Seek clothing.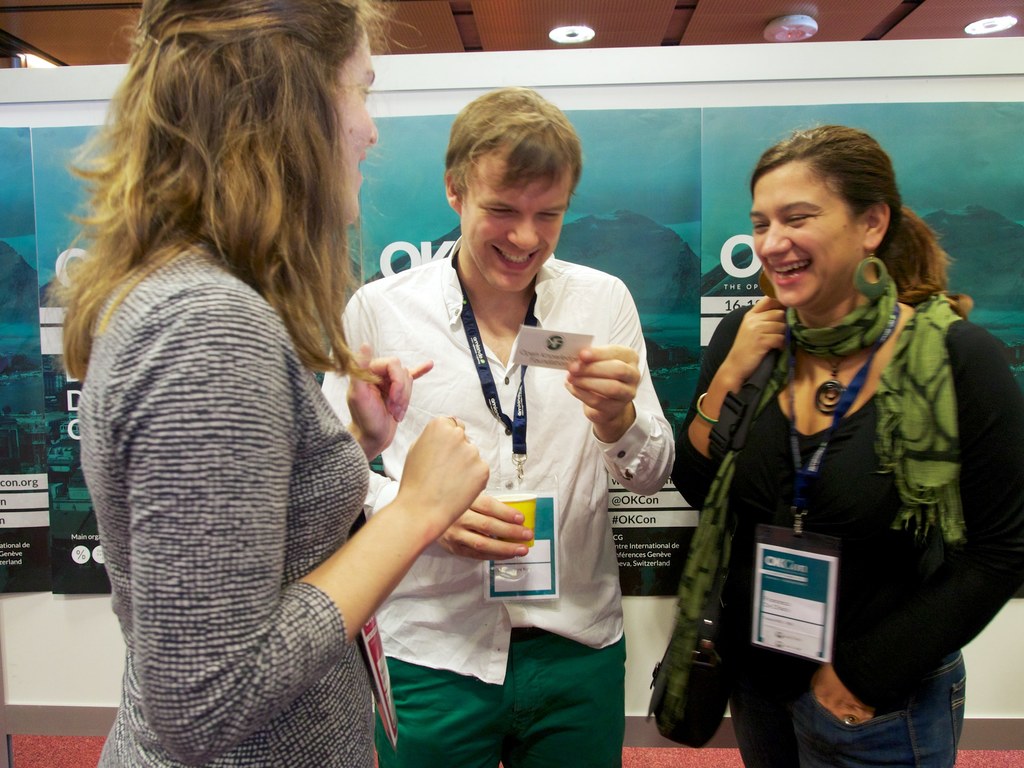
rect(674, 300, 1019, 767).
